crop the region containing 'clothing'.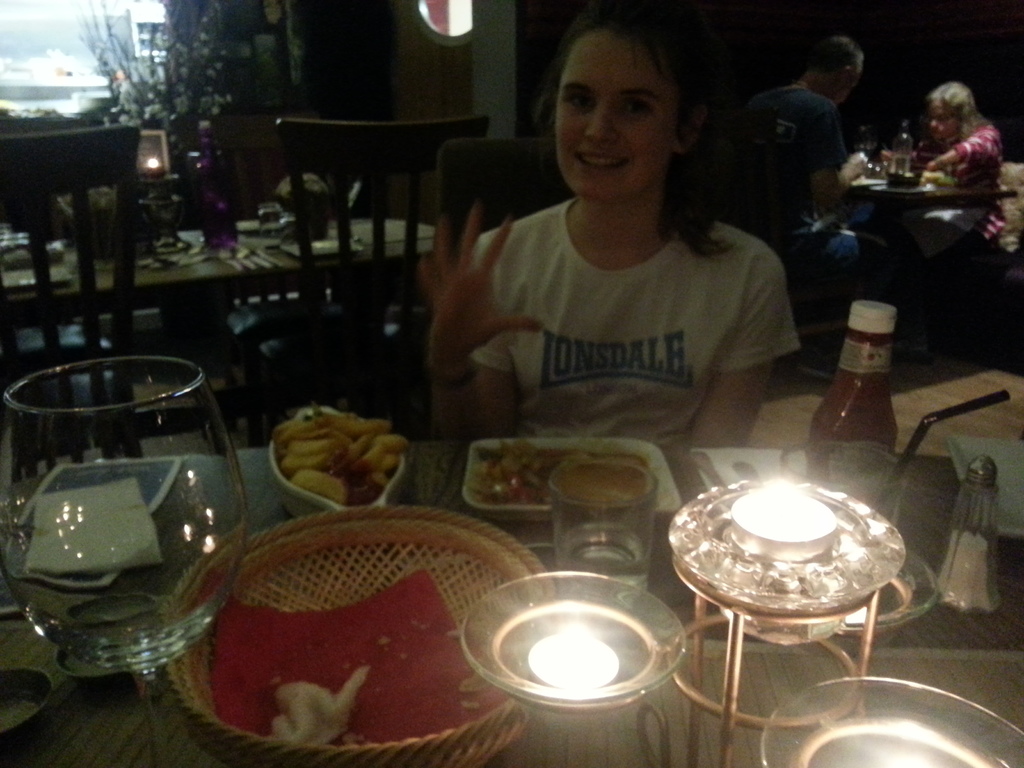
Crop region: bbox(726, 79, 900, 311).
